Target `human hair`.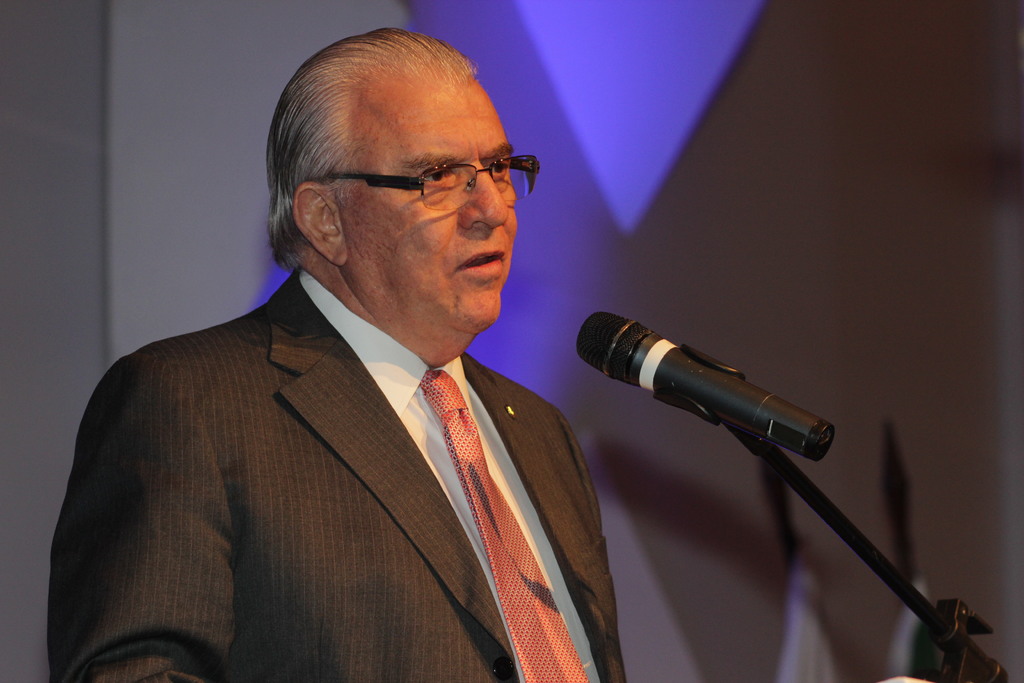
Target region: crop(260, 26, 477, 266).
